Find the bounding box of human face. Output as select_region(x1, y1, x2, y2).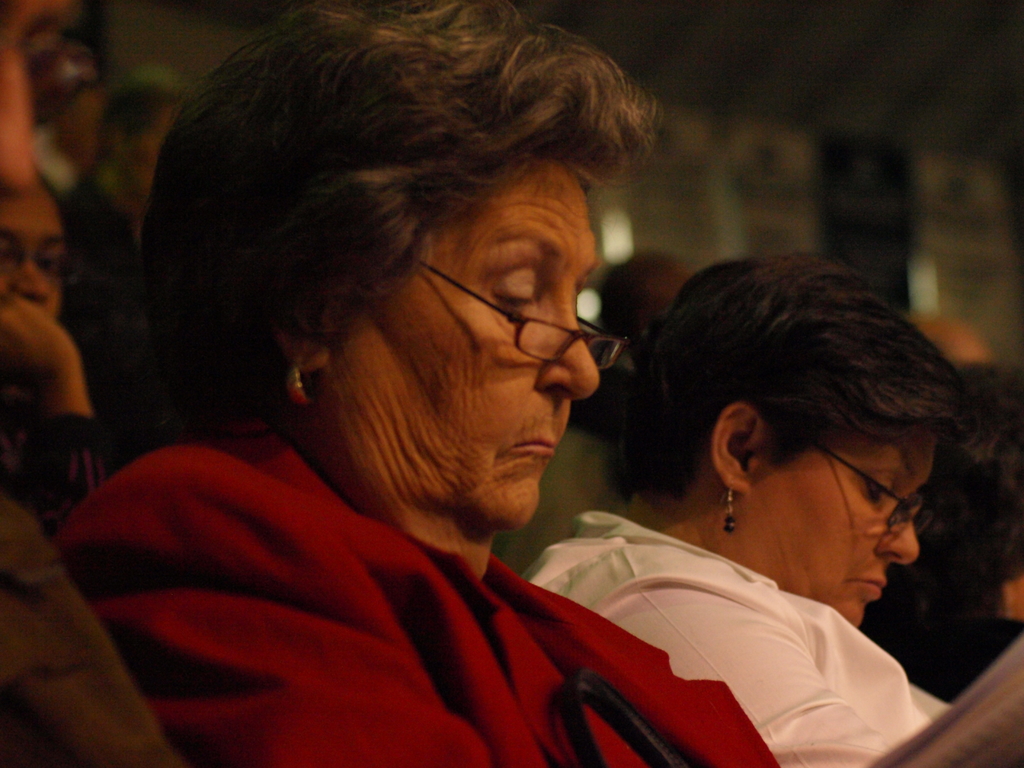
select_region(751, 426, 933, 630).
